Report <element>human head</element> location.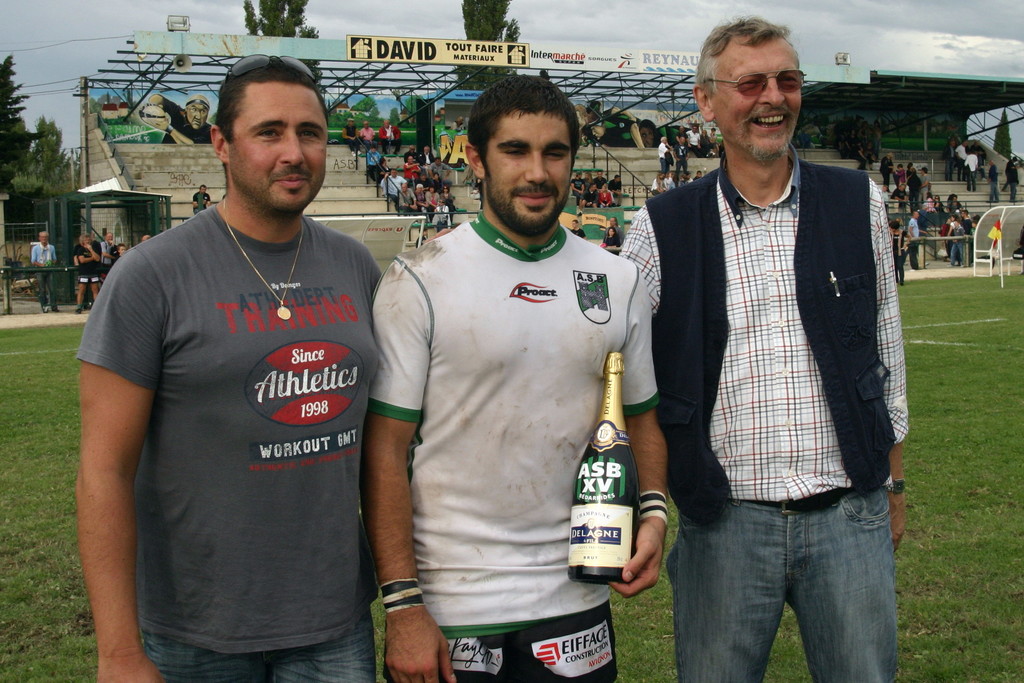
Report: x1=389 y1=169 x2=399 y2=178.
